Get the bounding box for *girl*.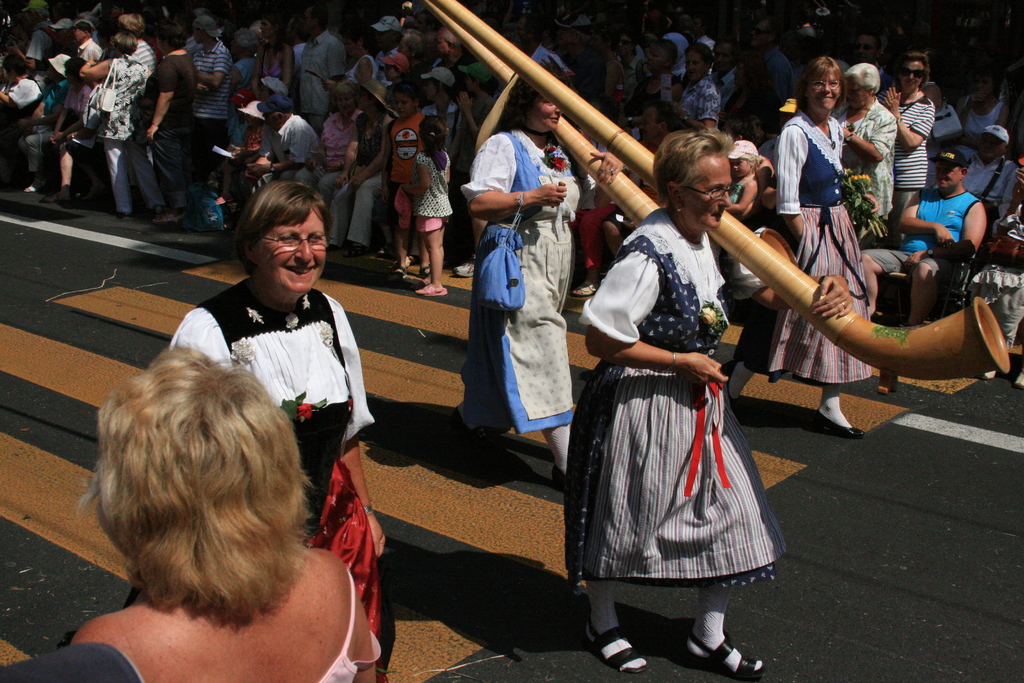
locate(726, 140, 762, 215).
